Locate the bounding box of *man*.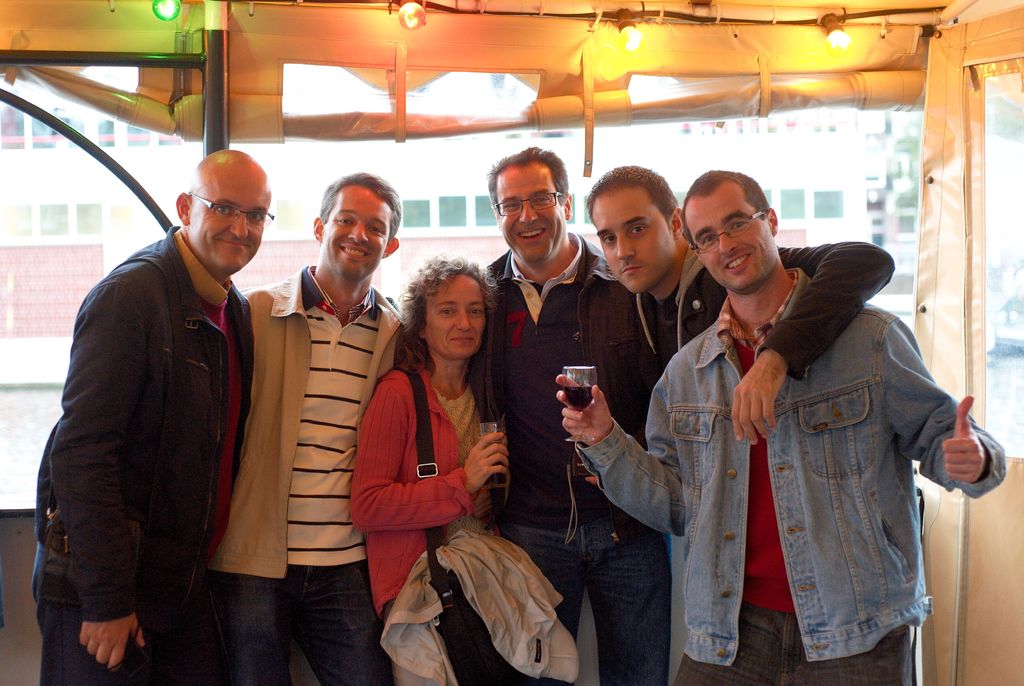
Bounding box: BBox(582, 166, 894, 685).
